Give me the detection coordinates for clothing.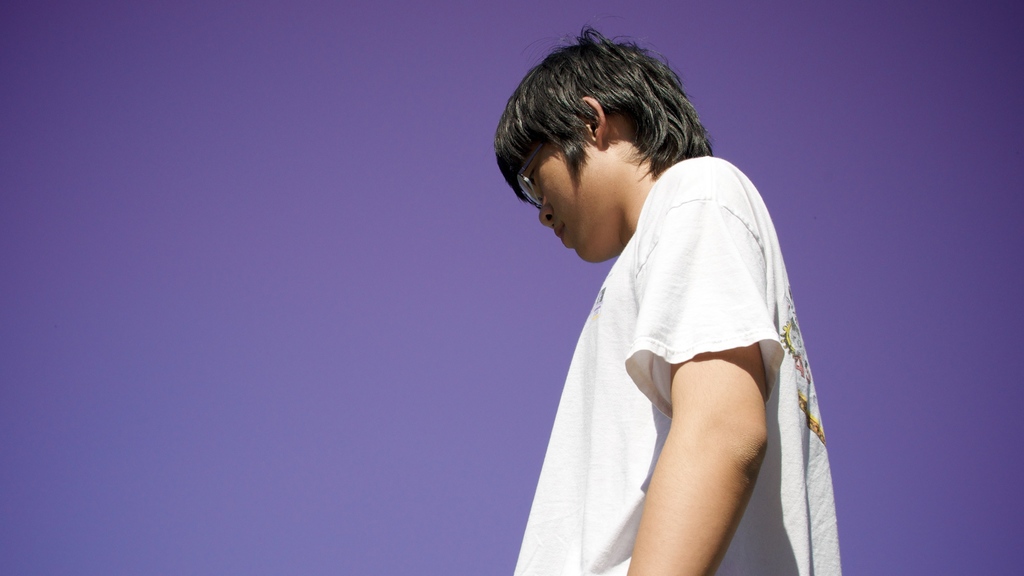
[512,159,848,575].
